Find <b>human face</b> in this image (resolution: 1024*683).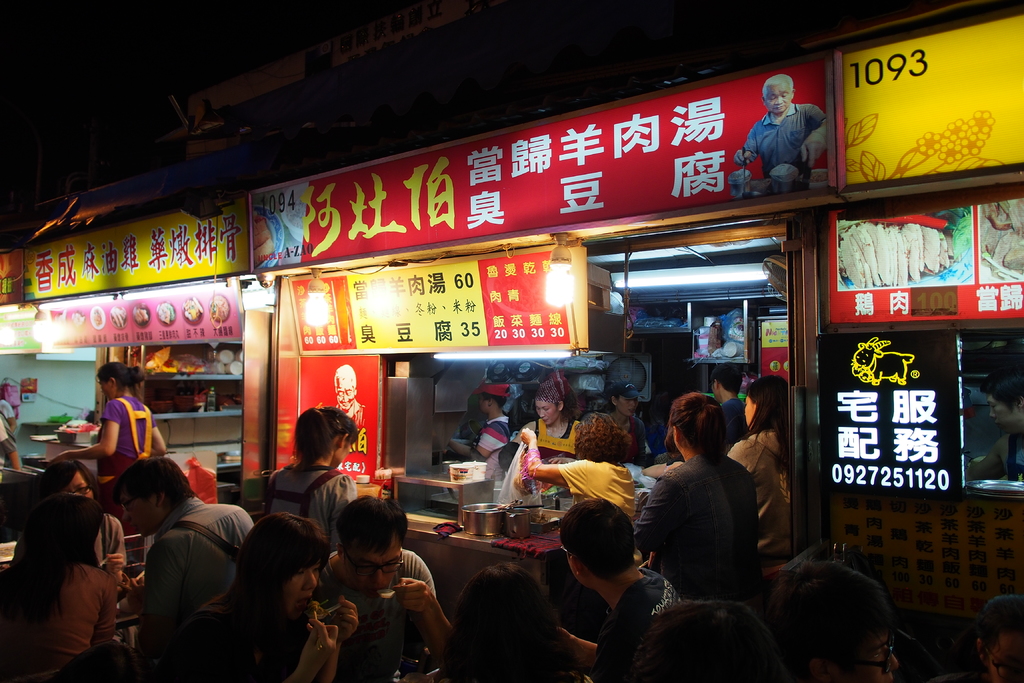
(x1=334, y1=428, x2=351, y2=464).
